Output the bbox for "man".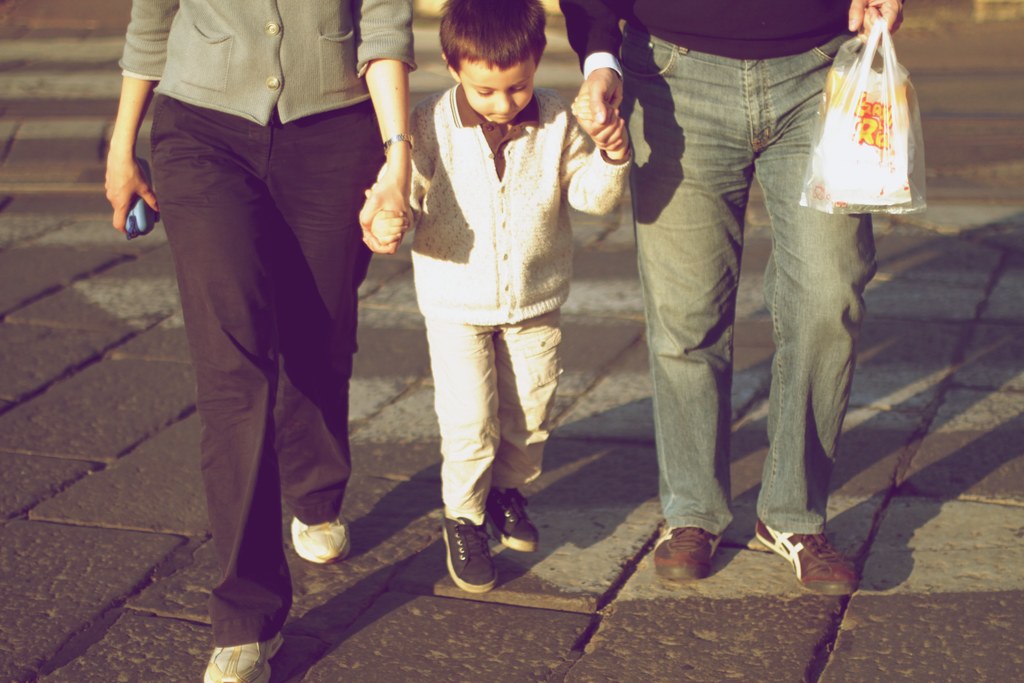
locate(559, 0, 902, 592).
